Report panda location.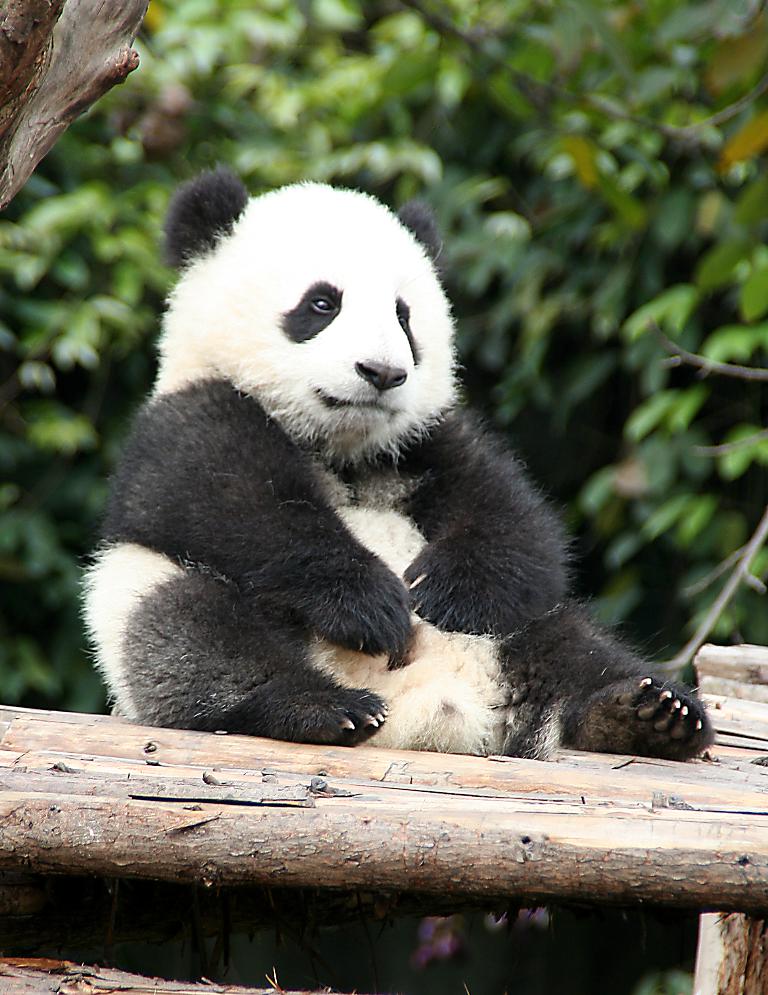
Report: region(83, 167, 717, 752).
